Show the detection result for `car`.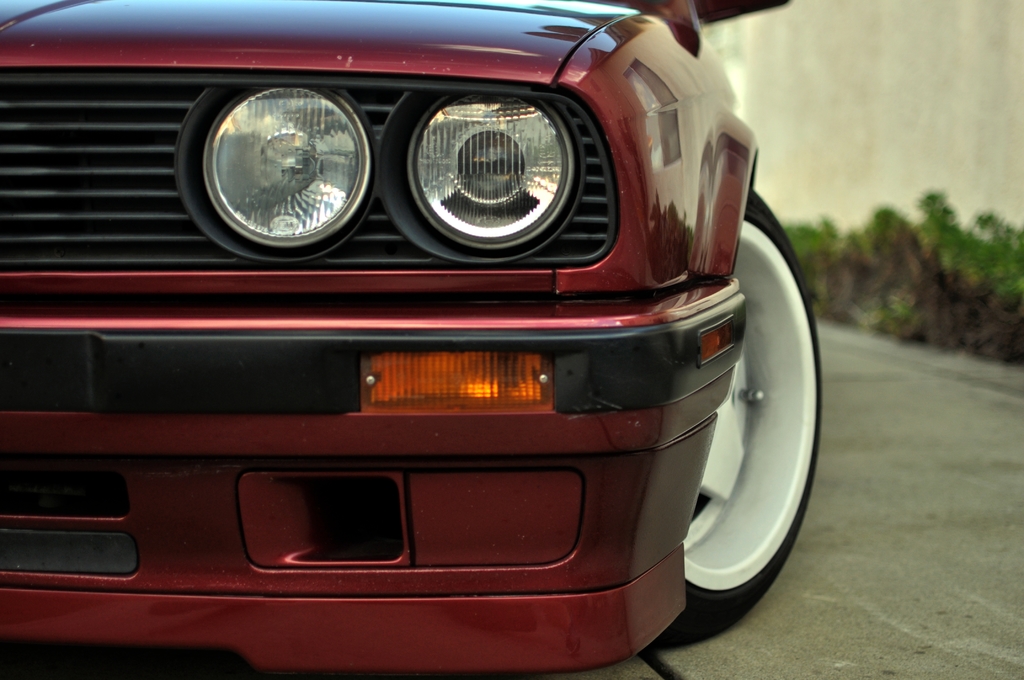
(0, 24, 834, 668).
